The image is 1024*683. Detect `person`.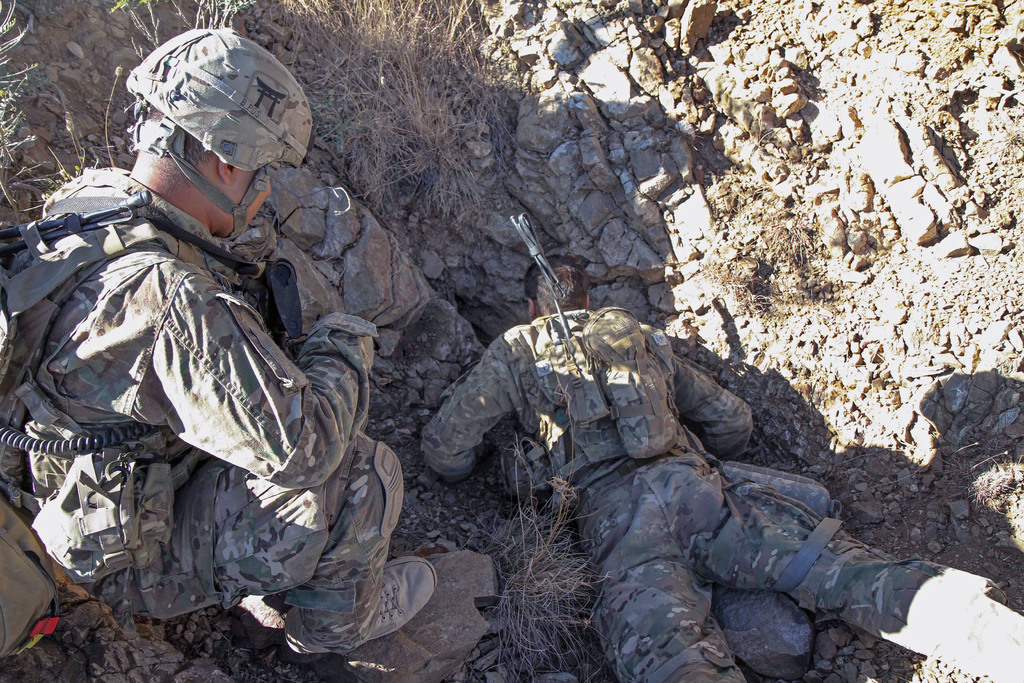
Detection: Rect(417, 254, 1023, 682).
